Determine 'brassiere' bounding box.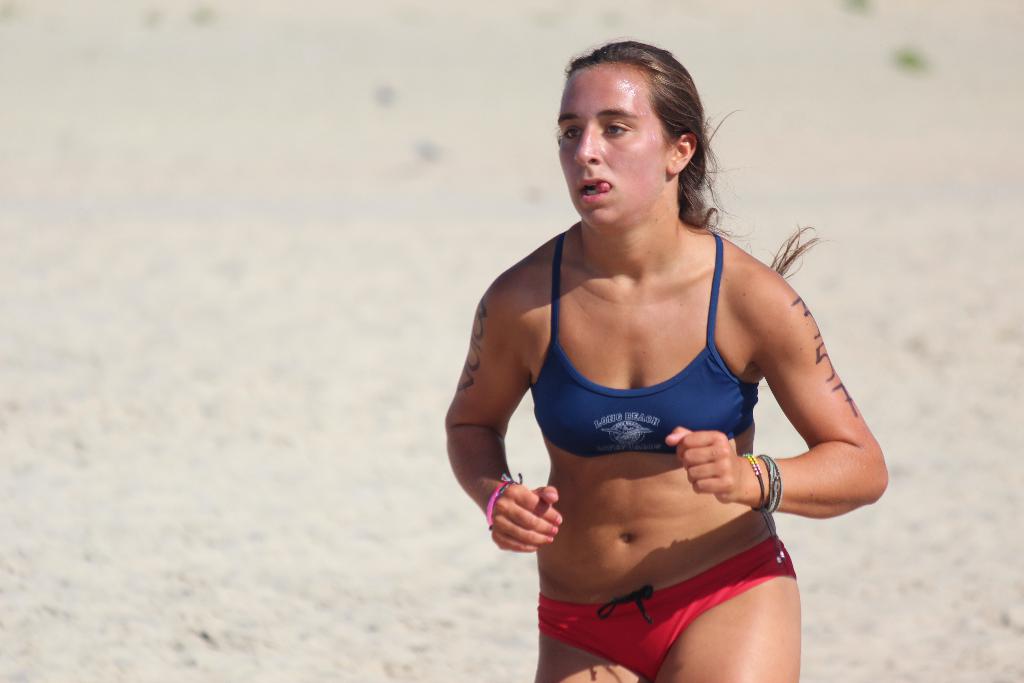
Determined: locate(531, 231, 762, 457).
